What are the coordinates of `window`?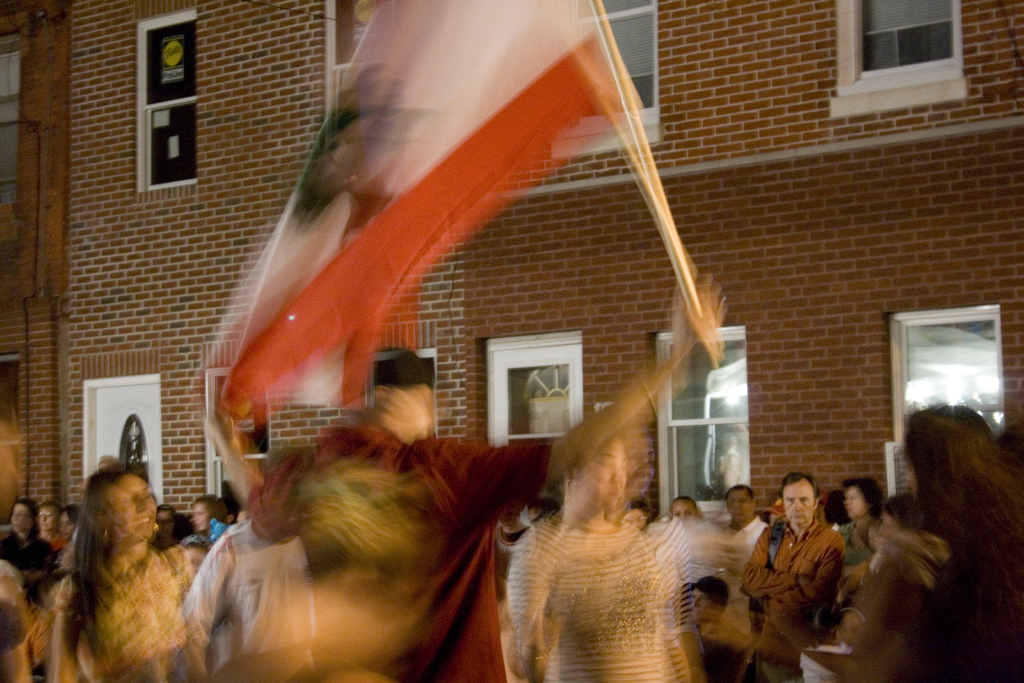
322 0 385 133.
